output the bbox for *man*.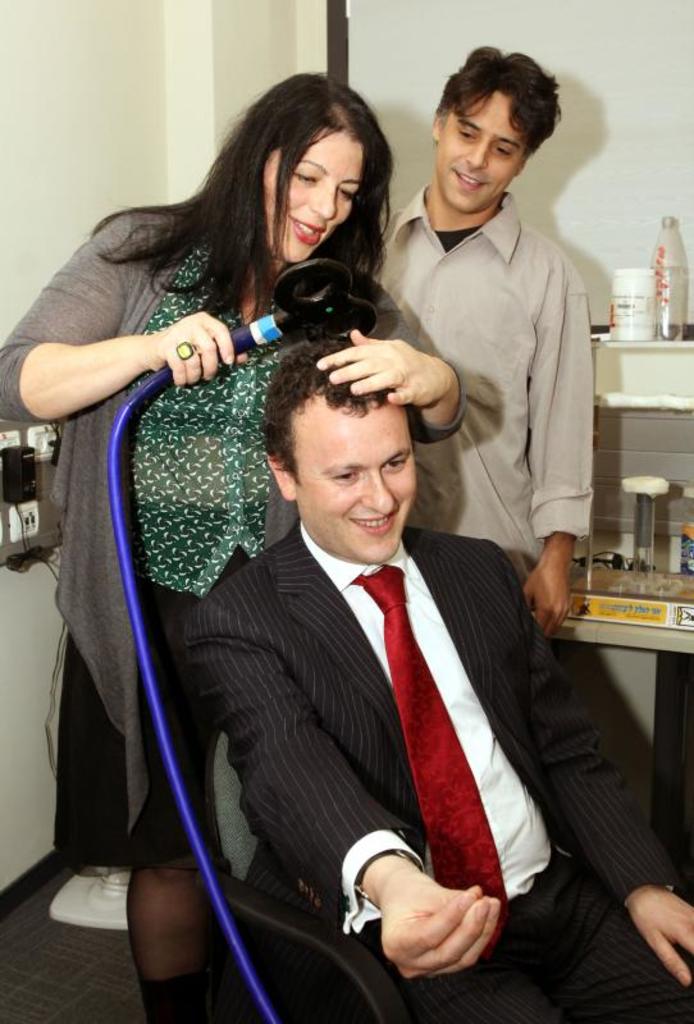
(x1=154, y1=325, x2=585, y2=1011).
